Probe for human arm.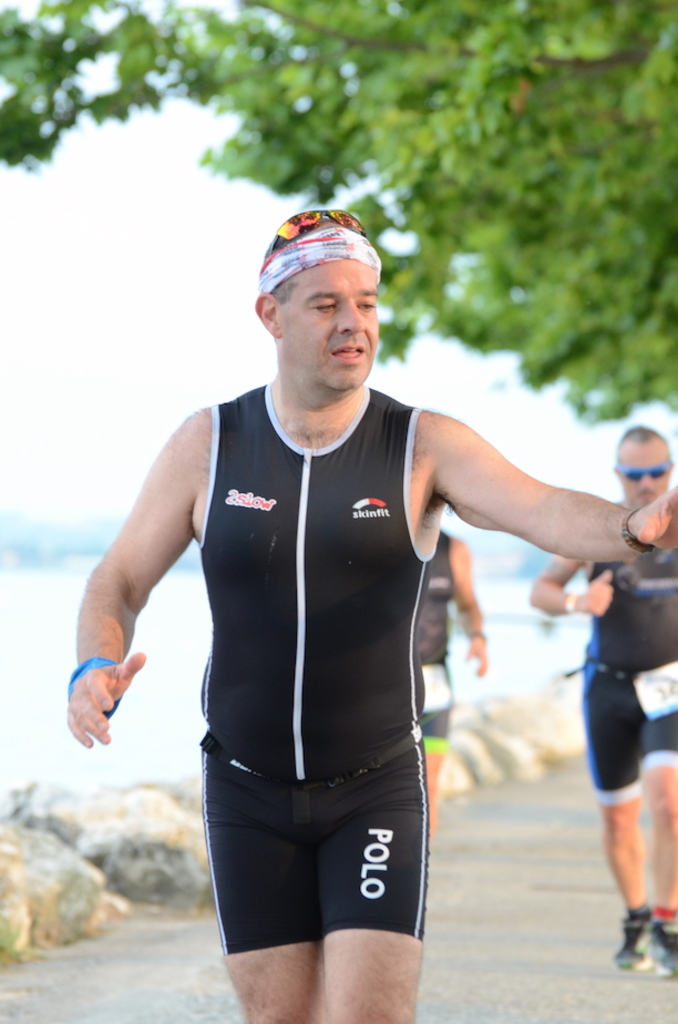
Probe result: (454, 535, 492, 679).
